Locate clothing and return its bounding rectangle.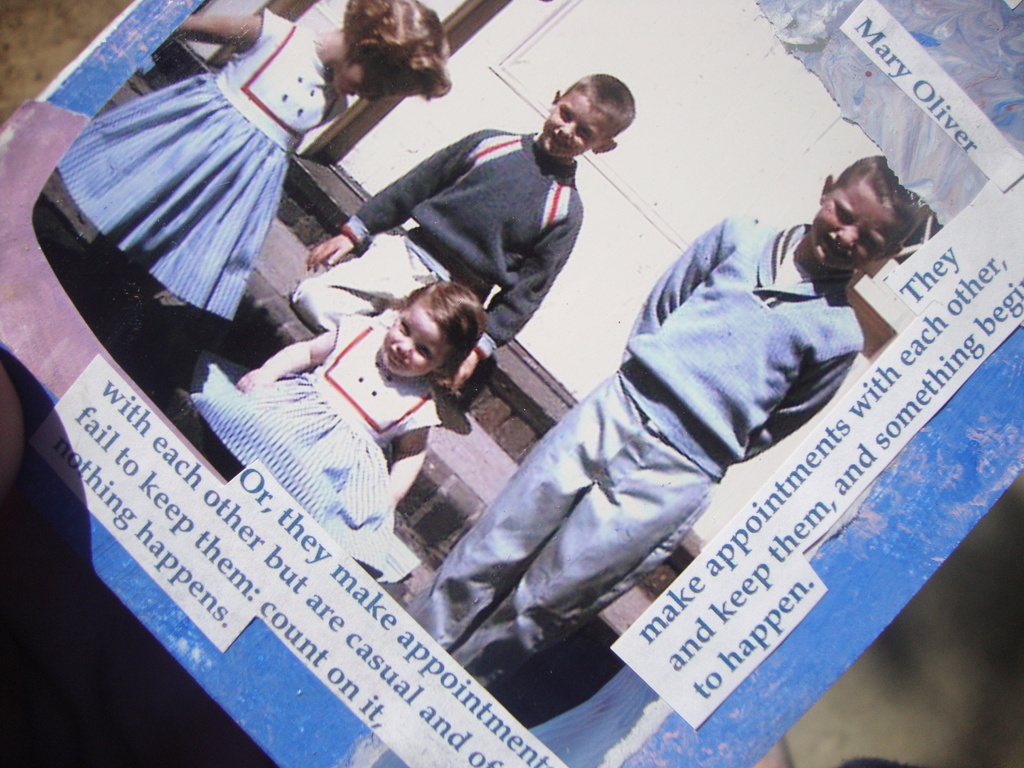
<box>340,134,580,360</box>.
